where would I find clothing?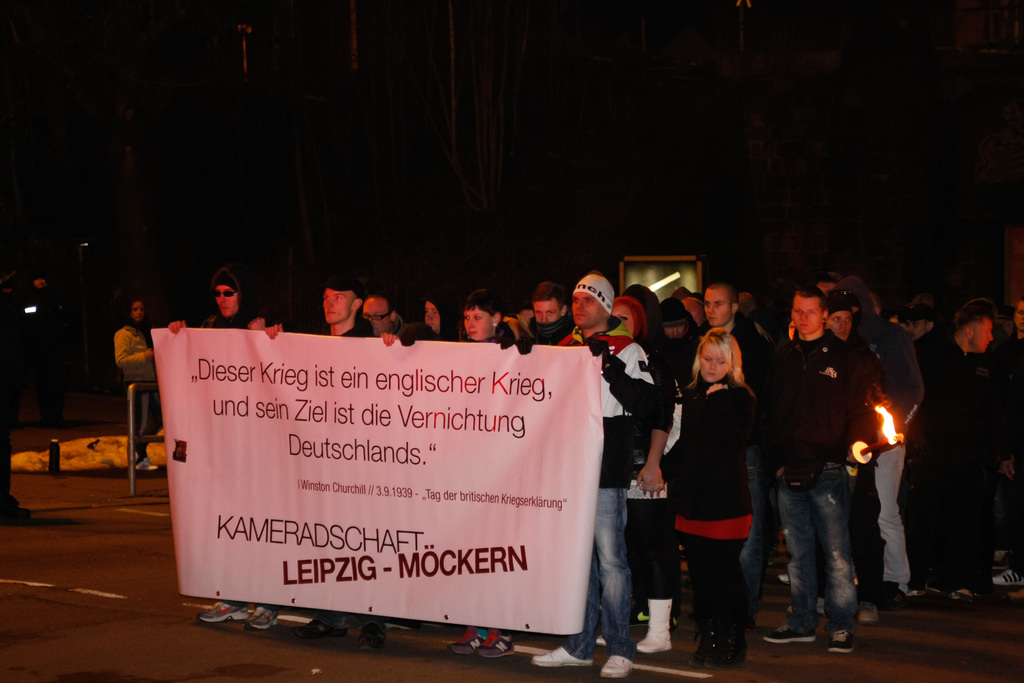
At 538/313/670/655.
